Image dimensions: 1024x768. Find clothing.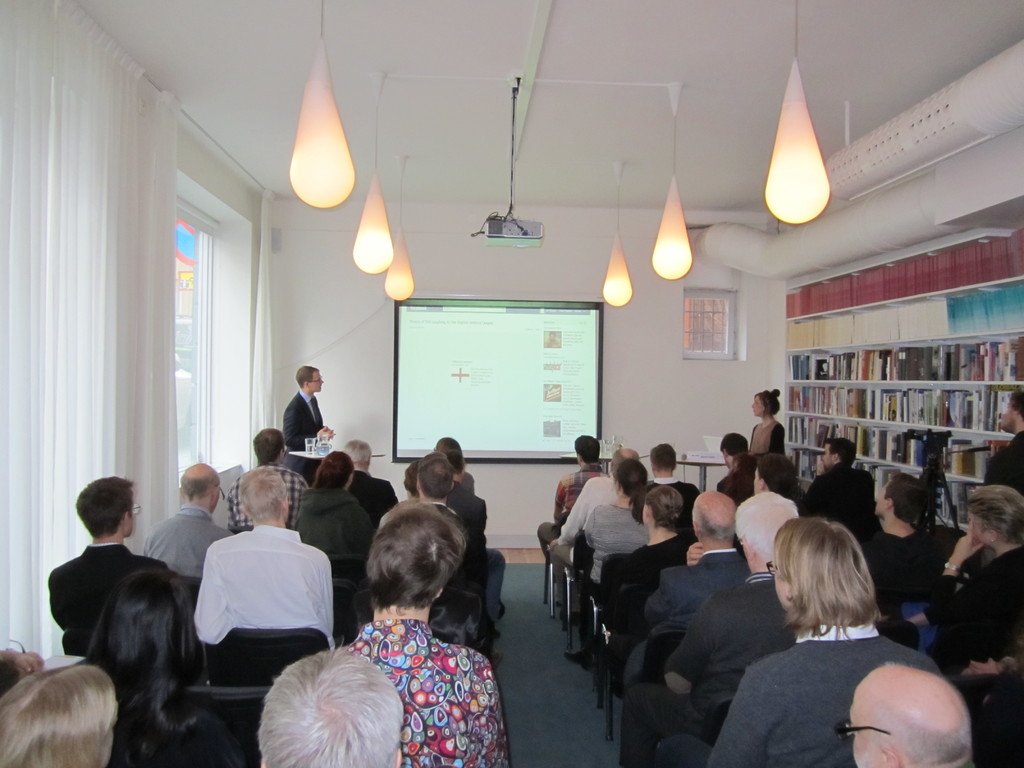
x1=43, y1=536, x2=161, y2=647.
